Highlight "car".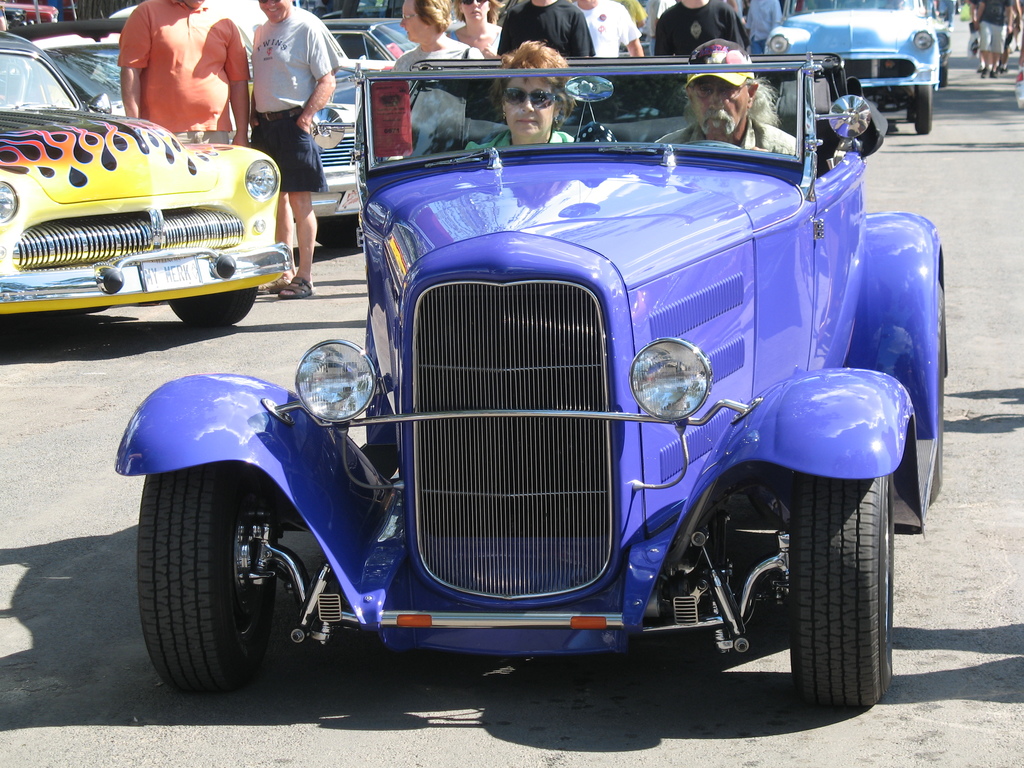
Highlighted region: bbox=(767, 0, 945, 134).
